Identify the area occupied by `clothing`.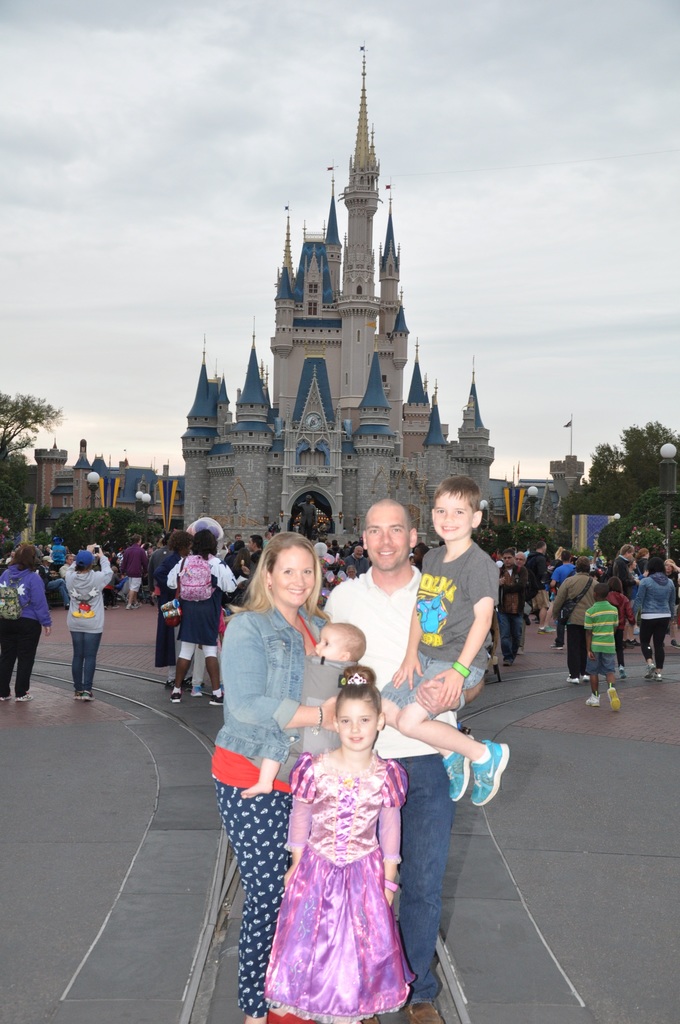
Area: (x1=379, y1=529, x2=491, y2=717).
